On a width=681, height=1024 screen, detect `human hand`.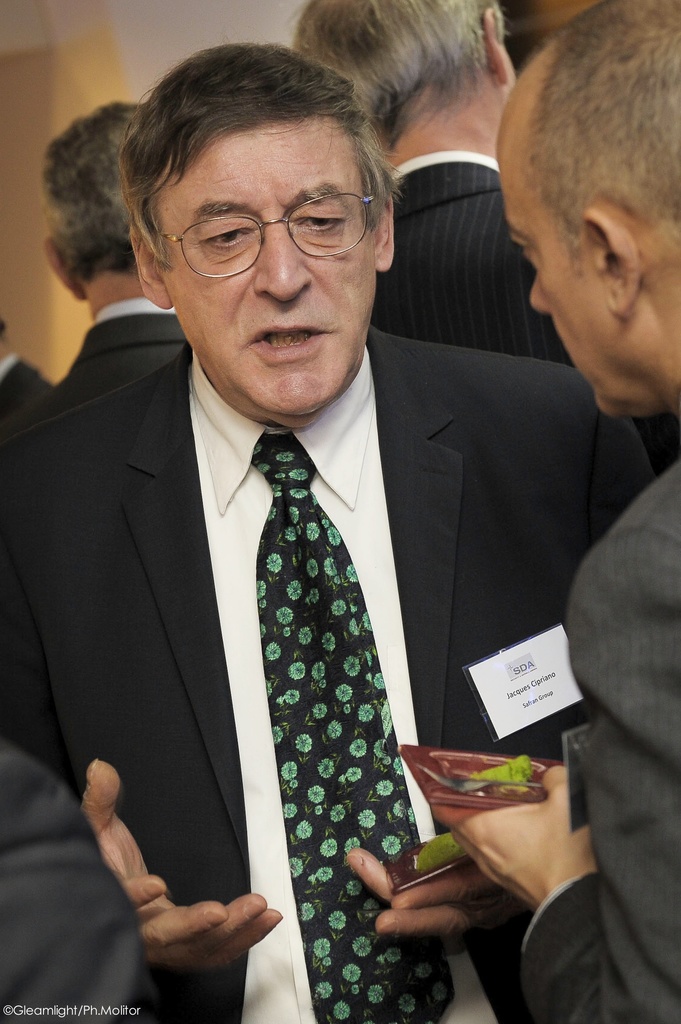
bbox(90, 825, 273, 971).
